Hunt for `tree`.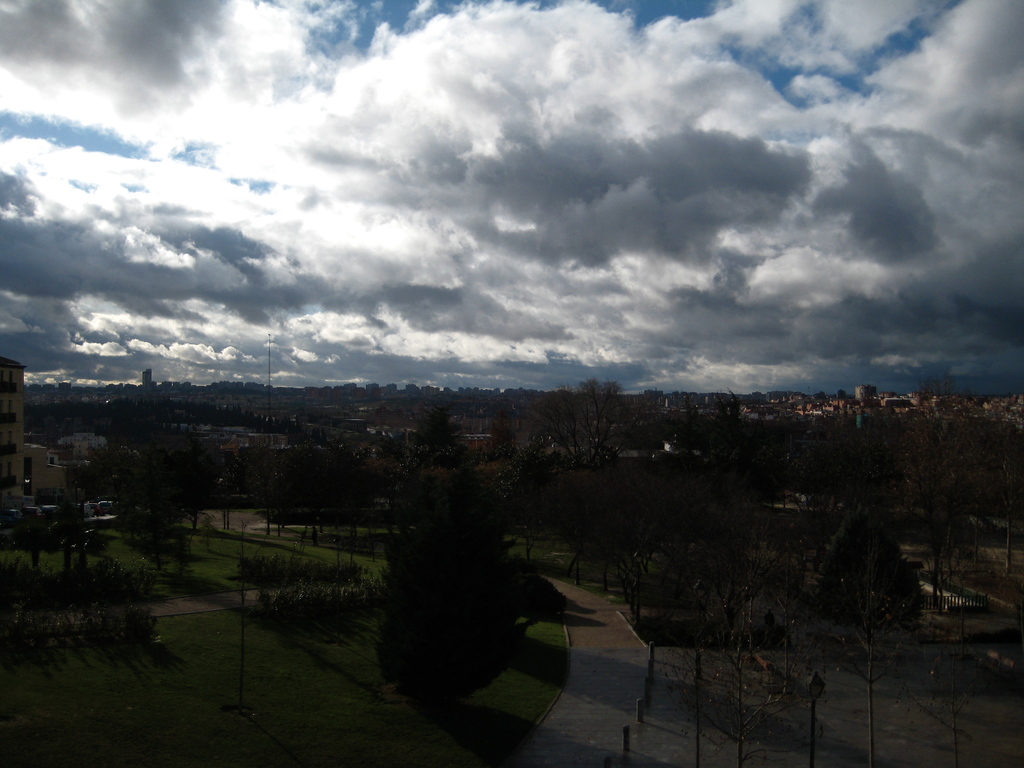
Hunted down at 675,495,747,630.
